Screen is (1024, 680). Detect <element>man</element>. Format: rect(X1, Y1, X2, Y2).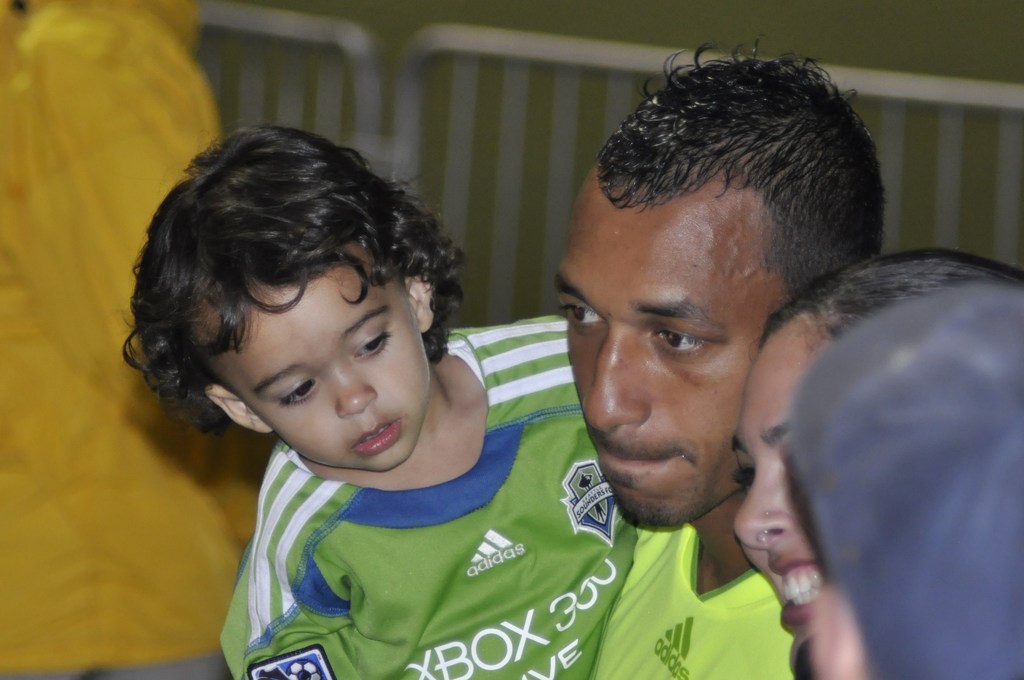
rect(368, 61, 991, 679).
